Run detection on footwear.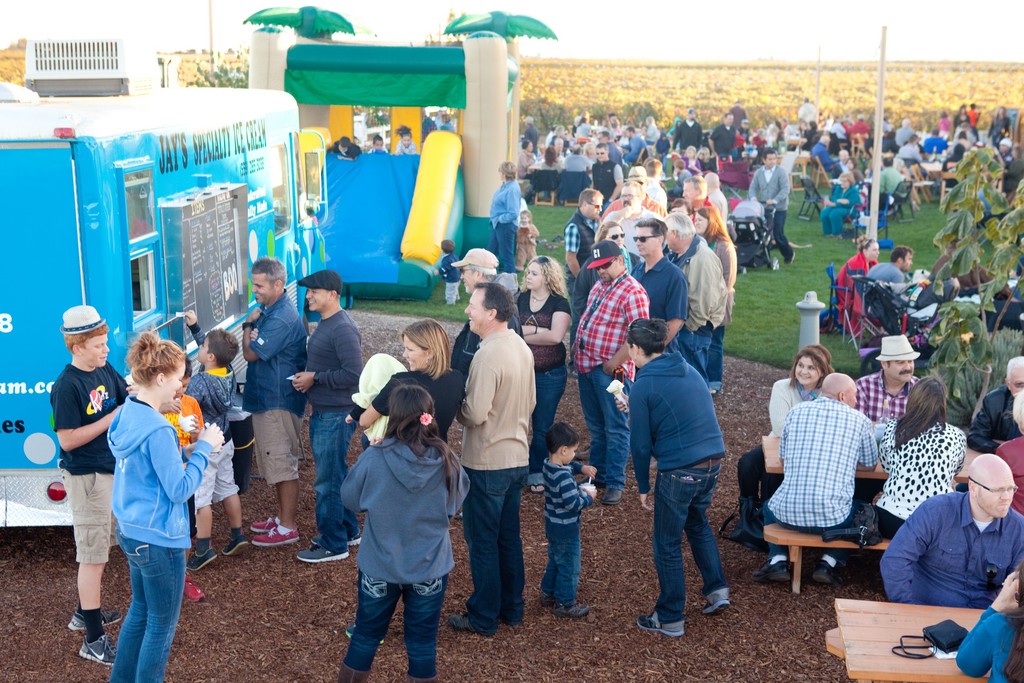
Result: [598,483,627,509].
